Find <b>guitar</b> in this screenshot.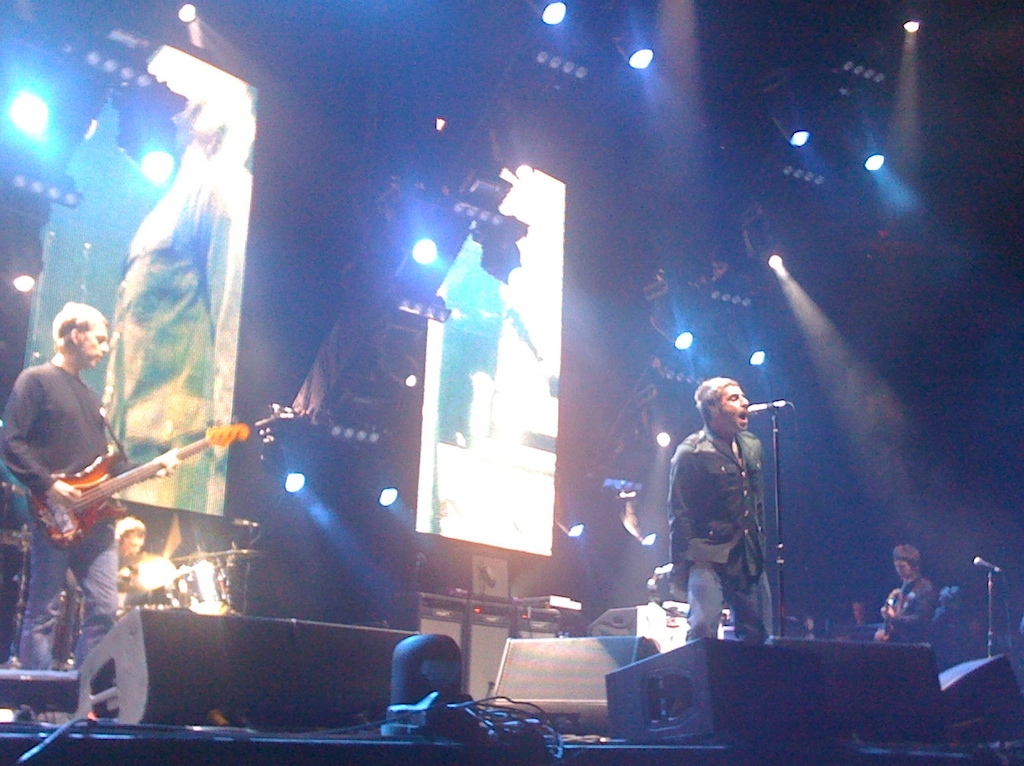
The bounding box for <b>guitar</b> is 35, 430, 248, 544.
